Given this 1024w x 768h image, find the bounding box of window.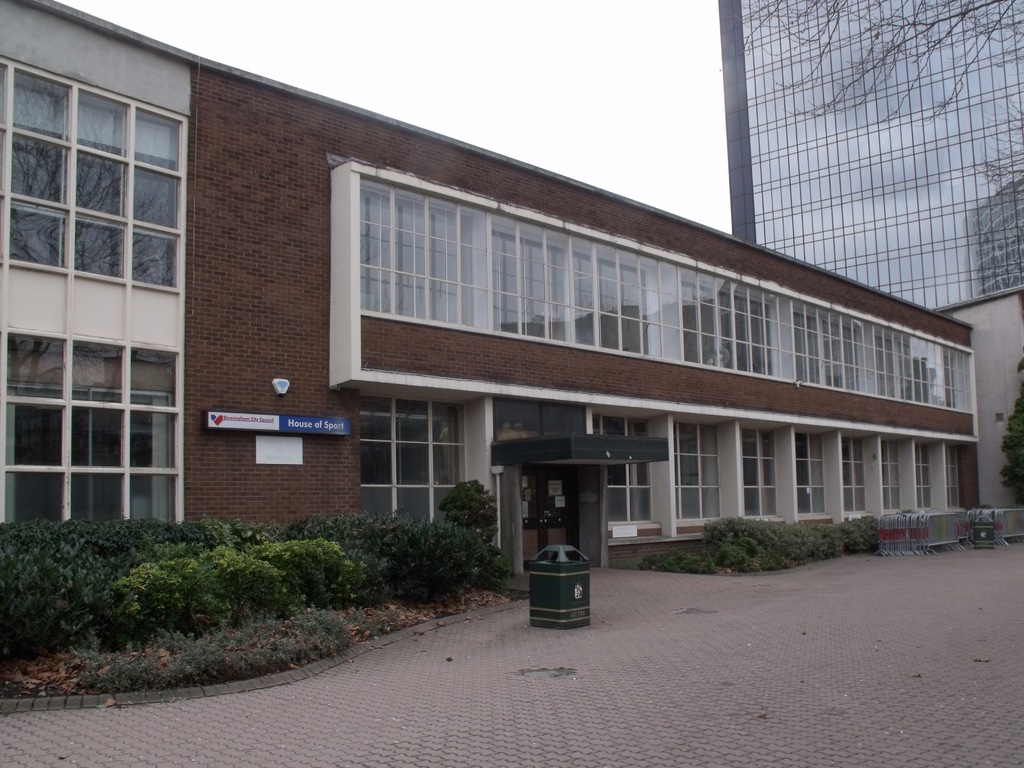
locate(674, 421, 721, 519).
